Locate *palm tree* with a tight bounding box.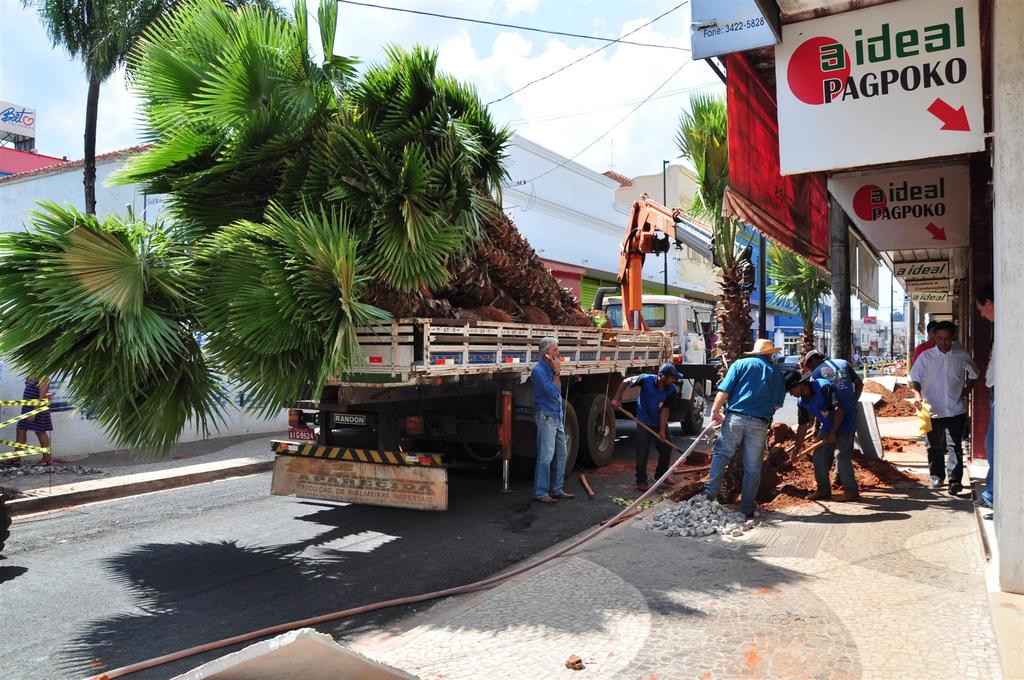
box=[0, 202, 206, 446].
